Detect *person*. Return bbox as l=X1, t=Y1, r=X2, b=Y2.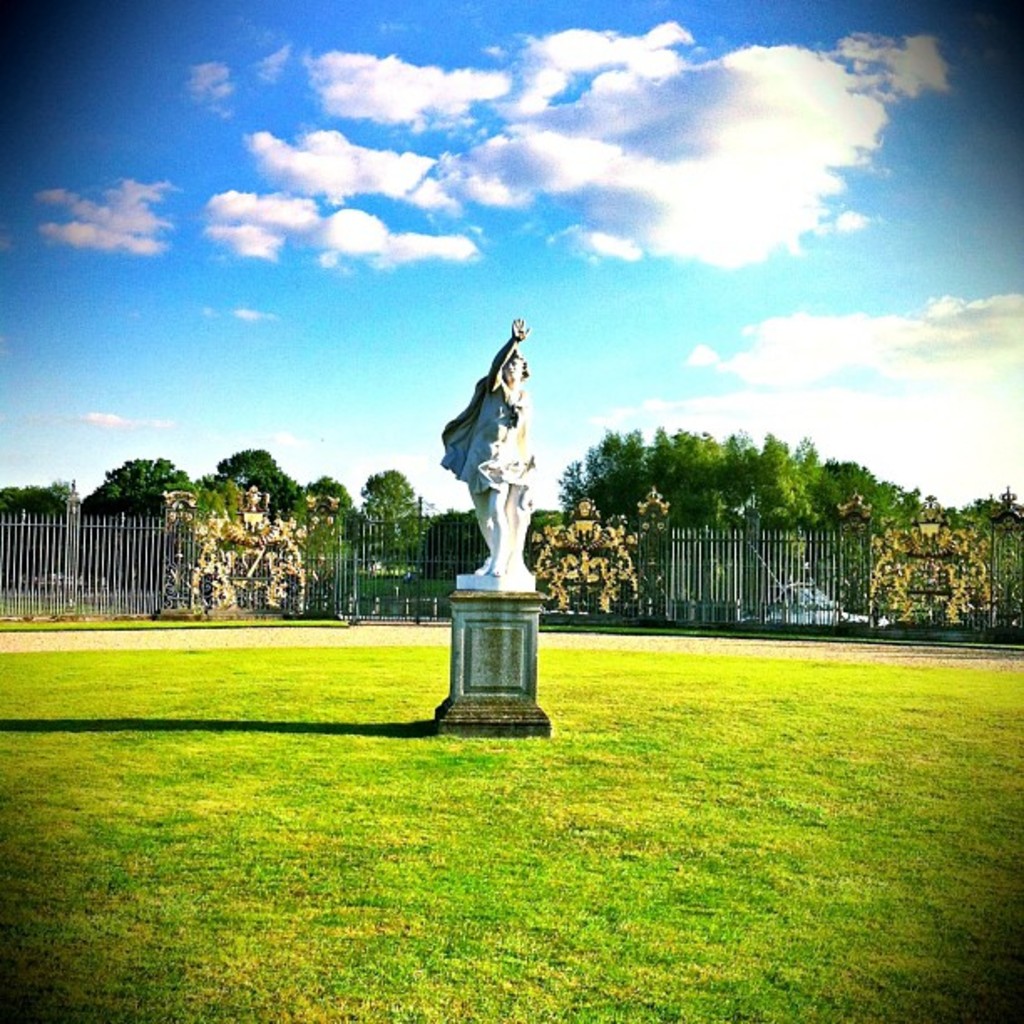
l=462, t=316, r=542, b=581.
